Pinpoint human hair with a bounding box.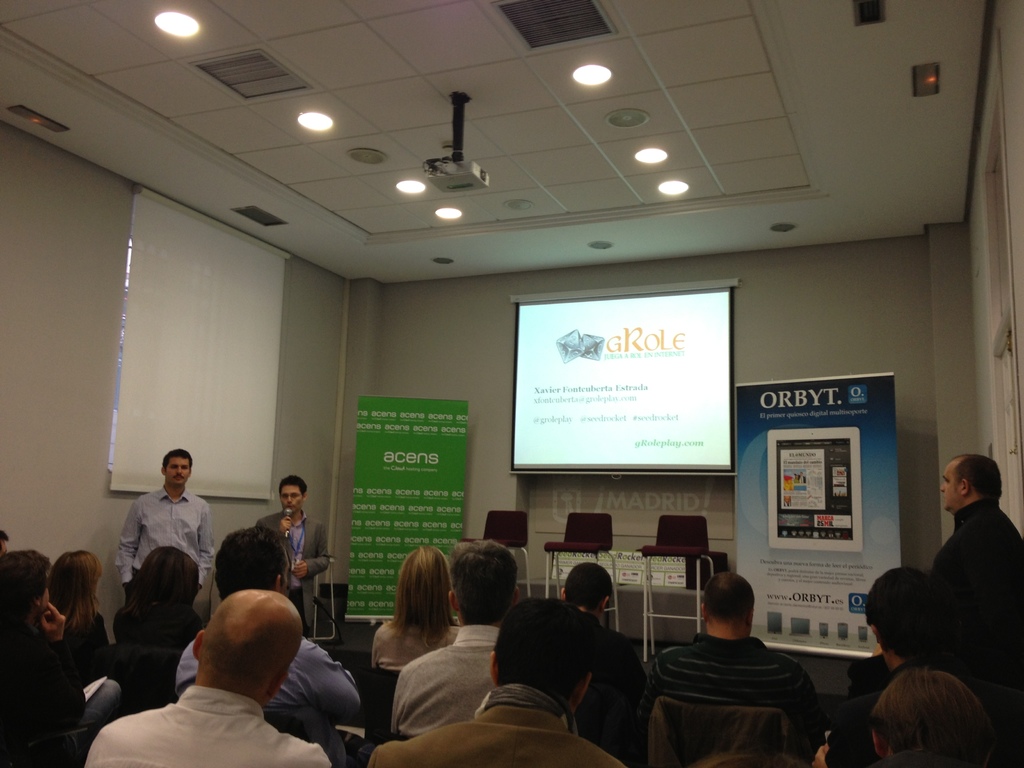
BBox(49, 548, 103, 626).
